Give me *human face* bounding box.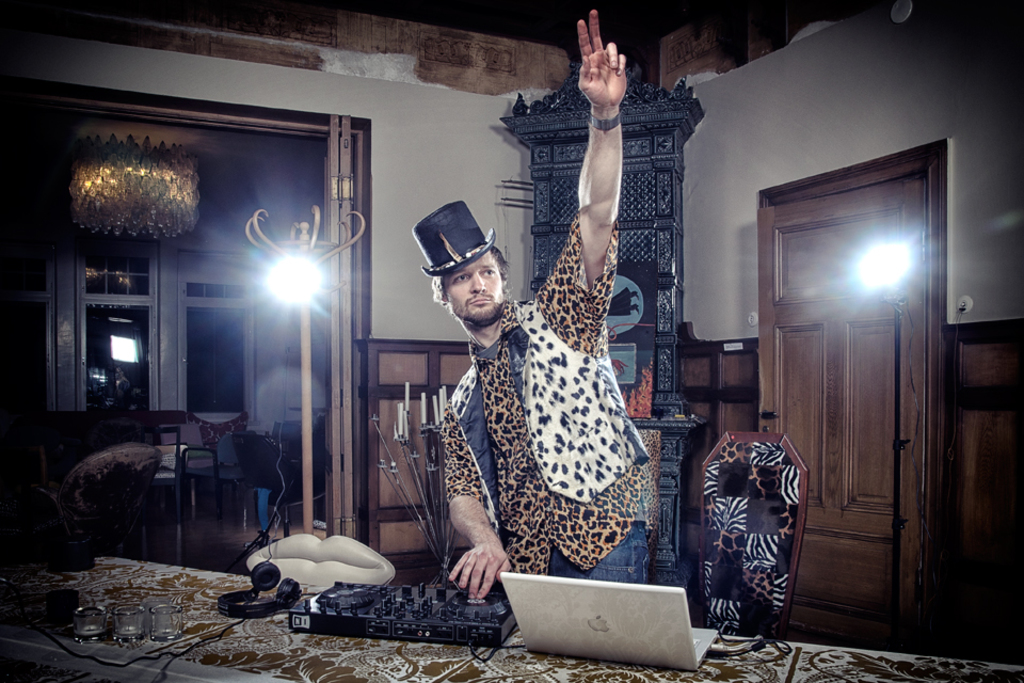
<box>447,251,506,323</box>.
